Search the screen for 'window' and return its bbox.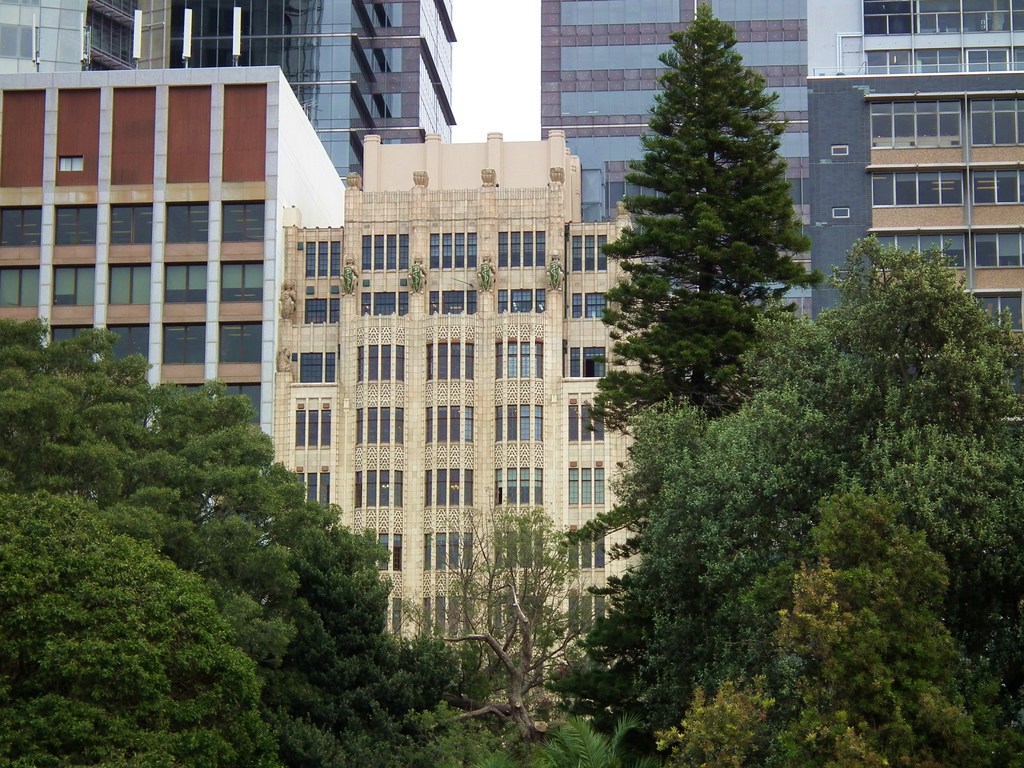
Found: {"left": 163, "top": 202, "right": 212, "bottom": 241}.
